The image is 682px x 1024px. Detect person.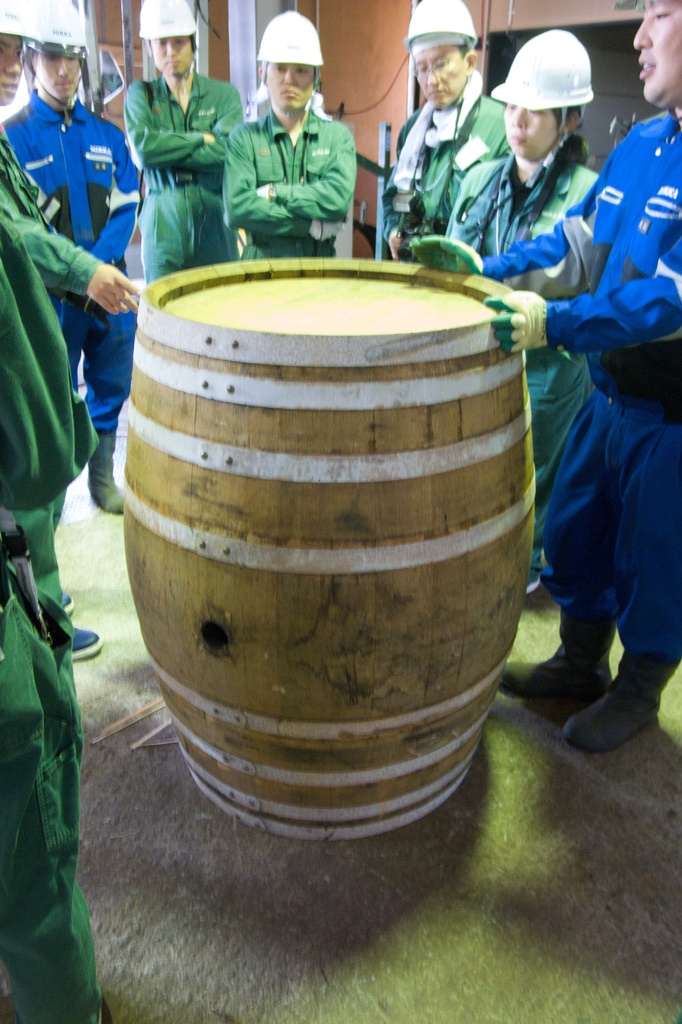
Detection: rect(406, 0, 681, 751).
